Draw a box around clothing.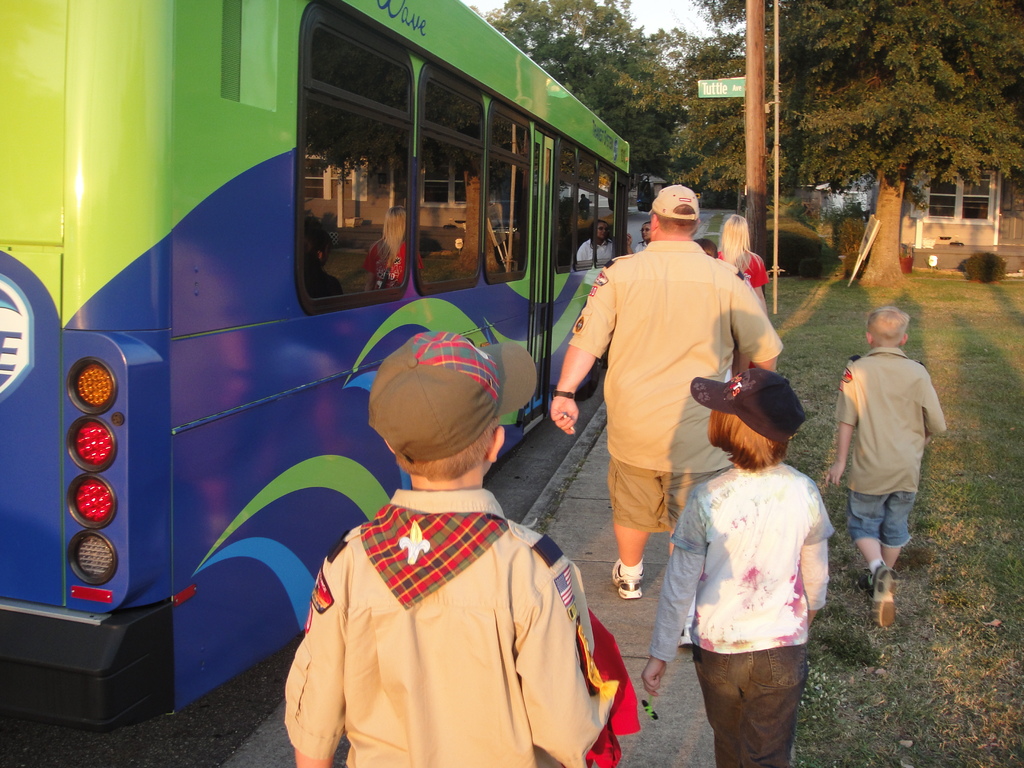
pyautogui.locateOnScreen(833, 345, 948, 547).
